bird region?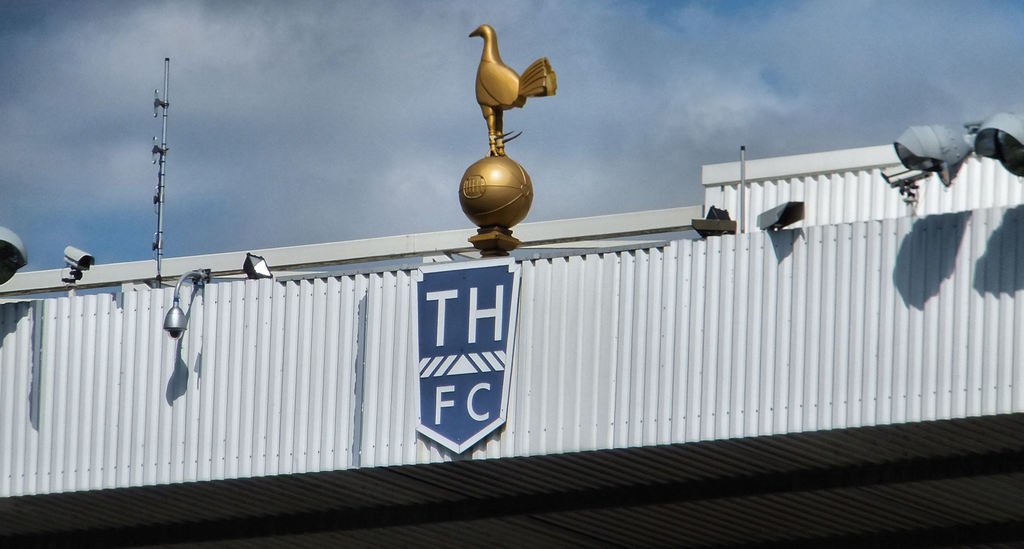
[463,32,548,130]
